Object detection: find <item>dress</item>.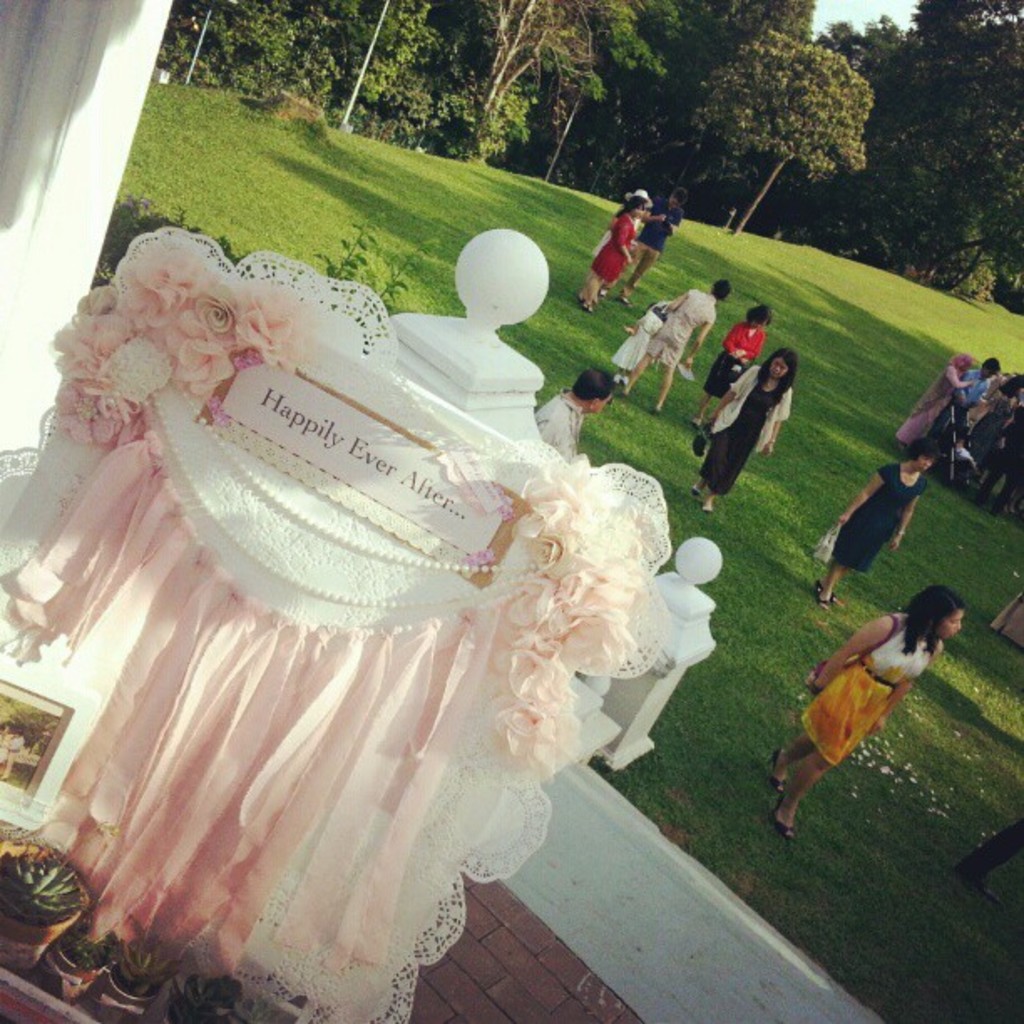
bbox=(900, 361, 962, 458).
